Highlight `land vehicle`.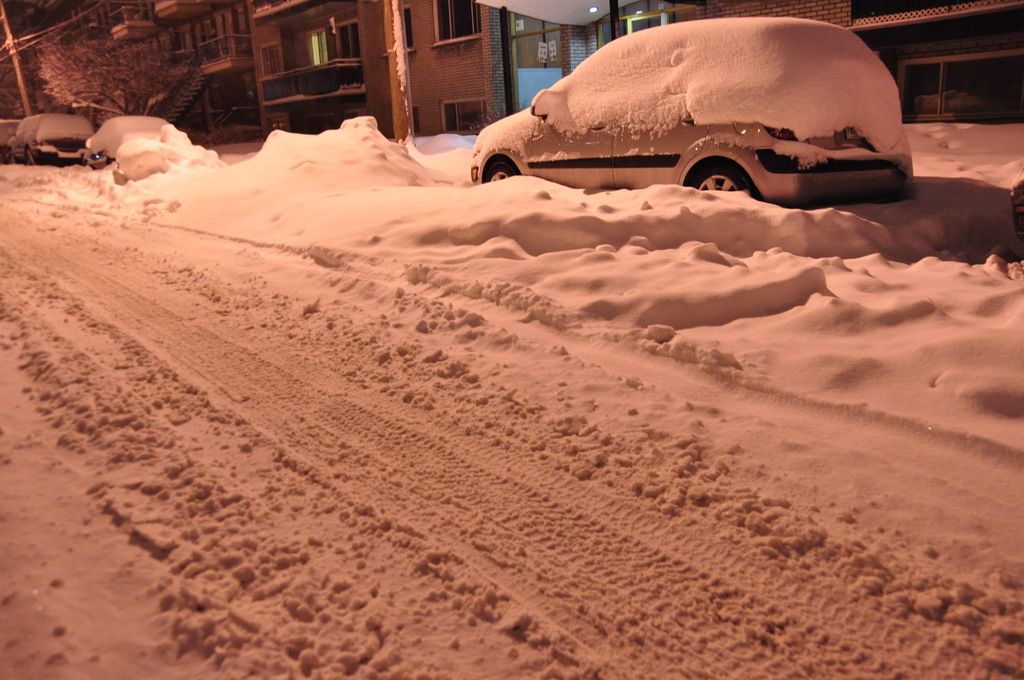
Highlighted region: <box>509,3,922,200</box>.
